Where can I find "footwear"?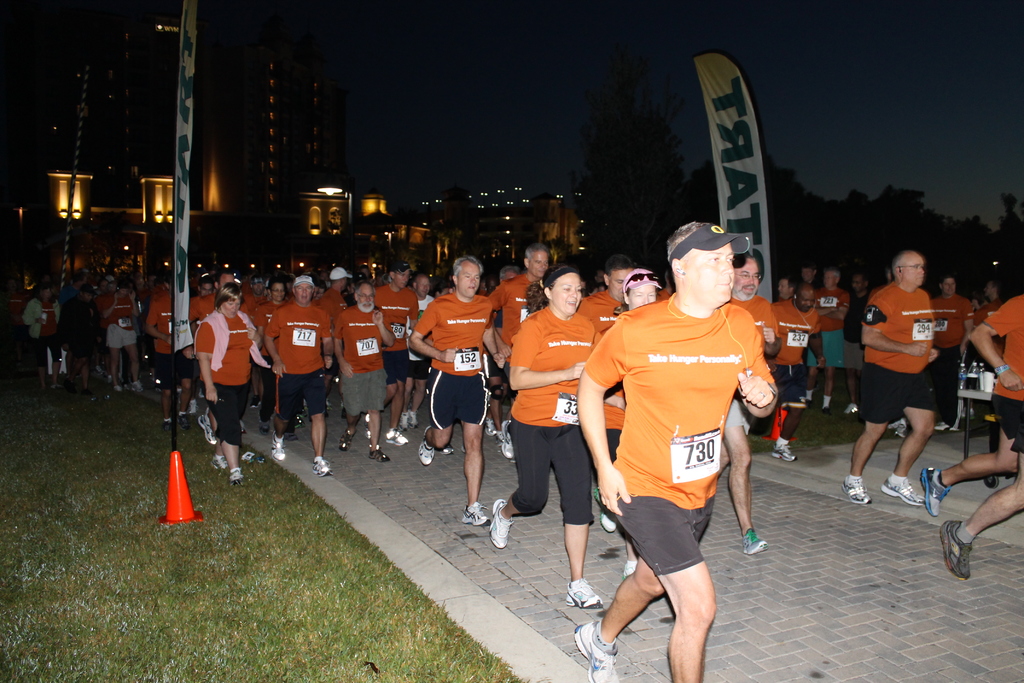
You can find it at select_region(416, 423, 433, 467).
